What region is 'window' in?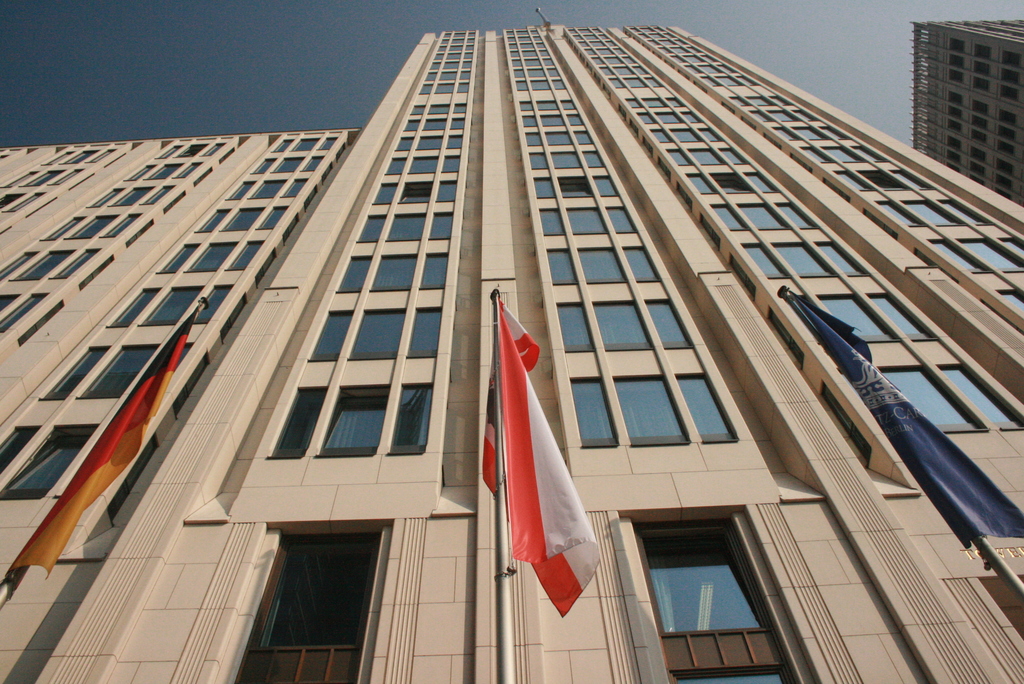
(893,166,927,196).
